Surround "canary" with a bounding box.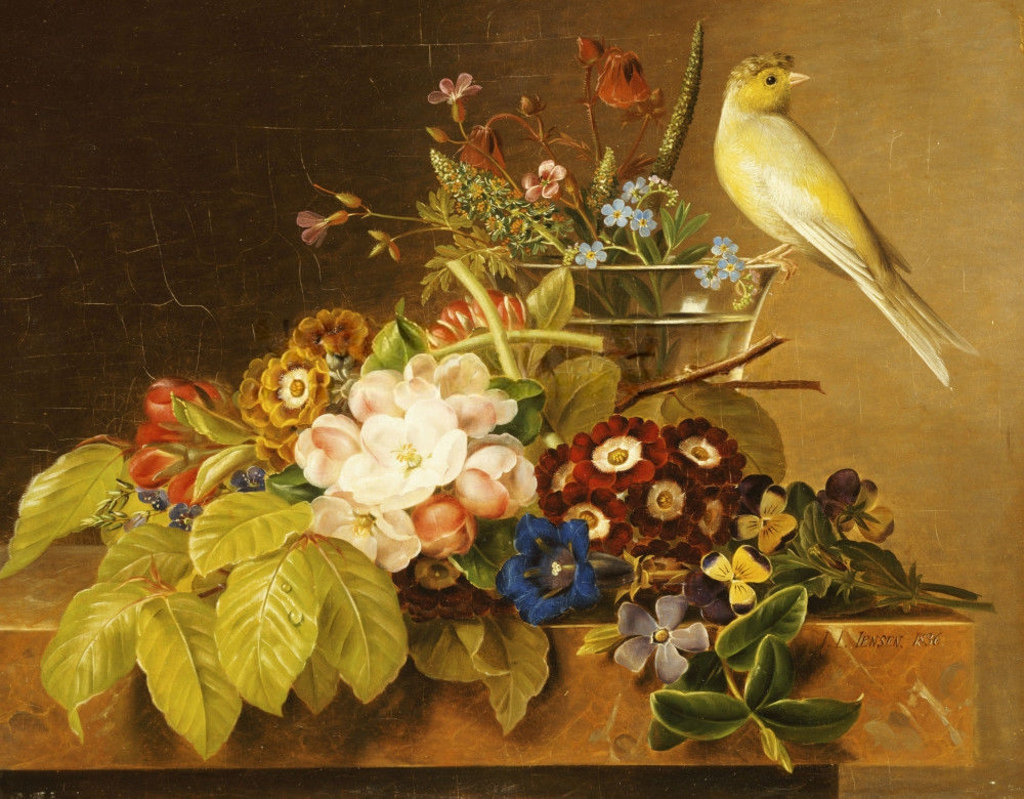
707,49,977,387.
